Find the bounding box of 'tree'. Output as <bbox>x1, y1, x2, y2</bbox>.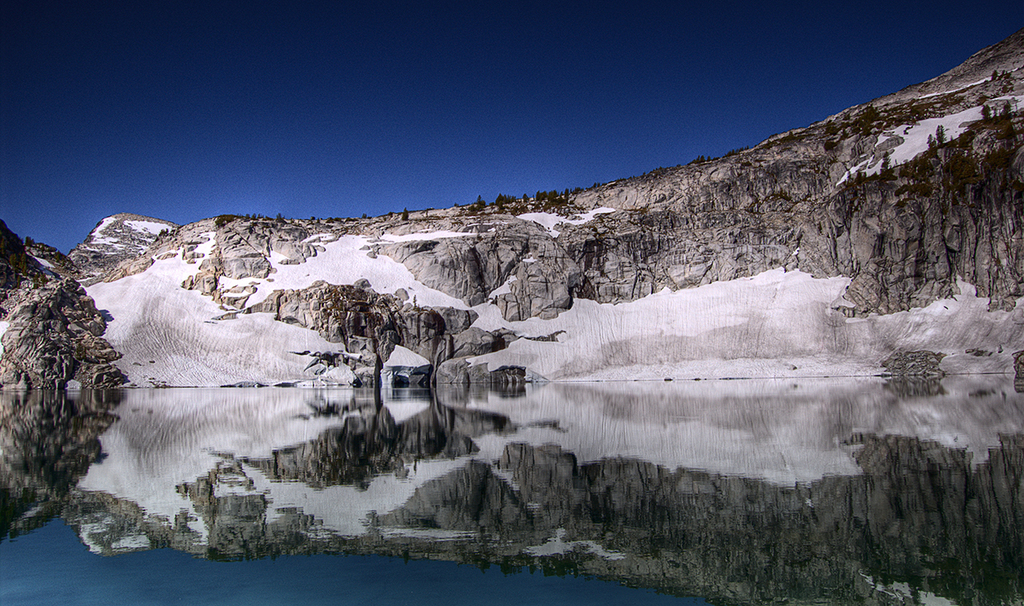
<bbox>5, 258, 131, 433</bbox>.
